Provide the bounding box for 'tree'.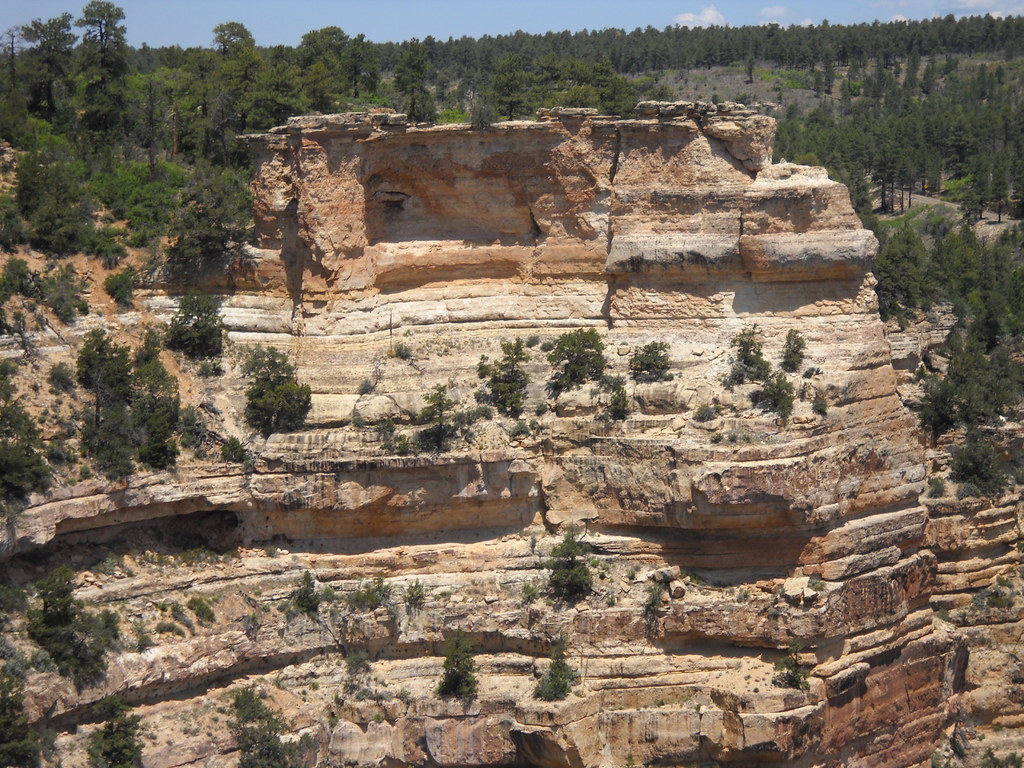
212 19 256 55.
